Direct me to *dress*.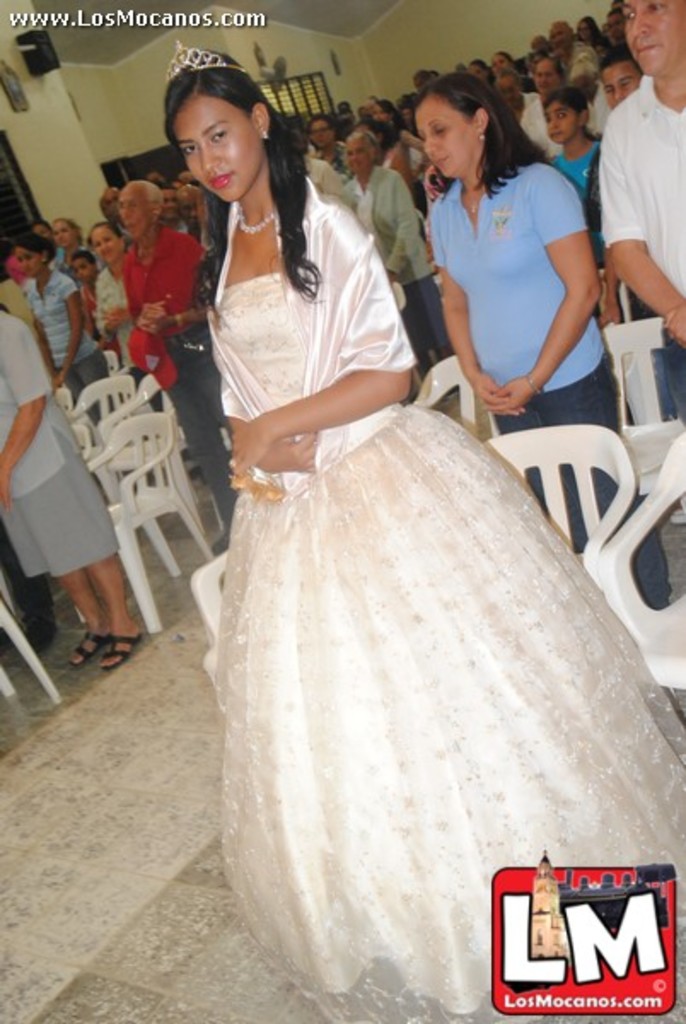
Direction: bbox=(155, 162, 684, 998).
